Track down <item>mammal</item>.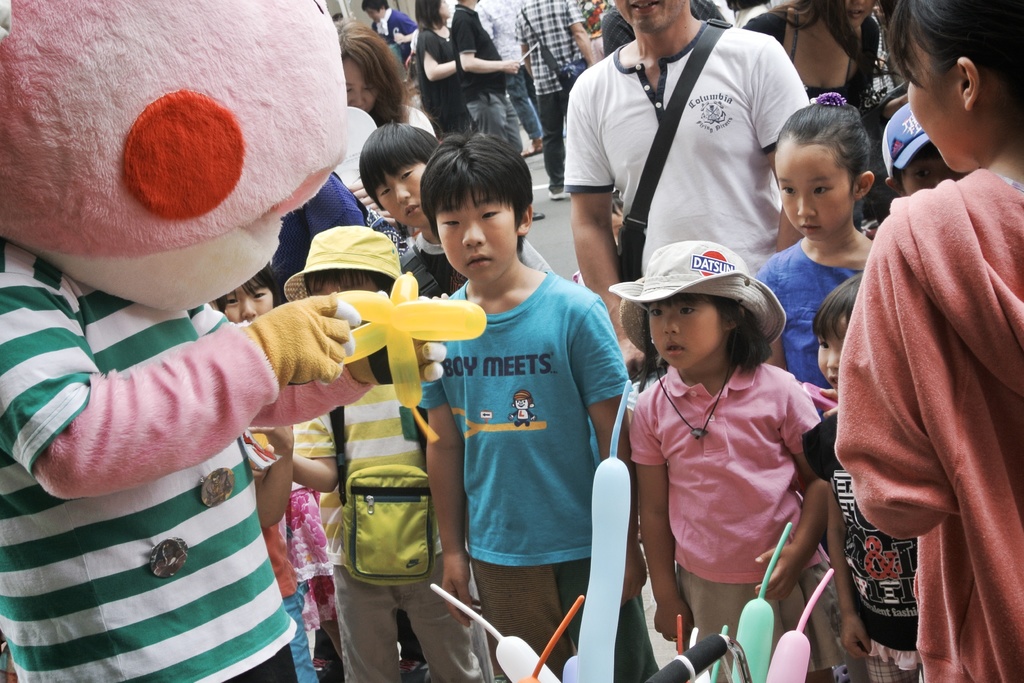
Tracked to x1=750, y1=90, x2=881, y2=682.
